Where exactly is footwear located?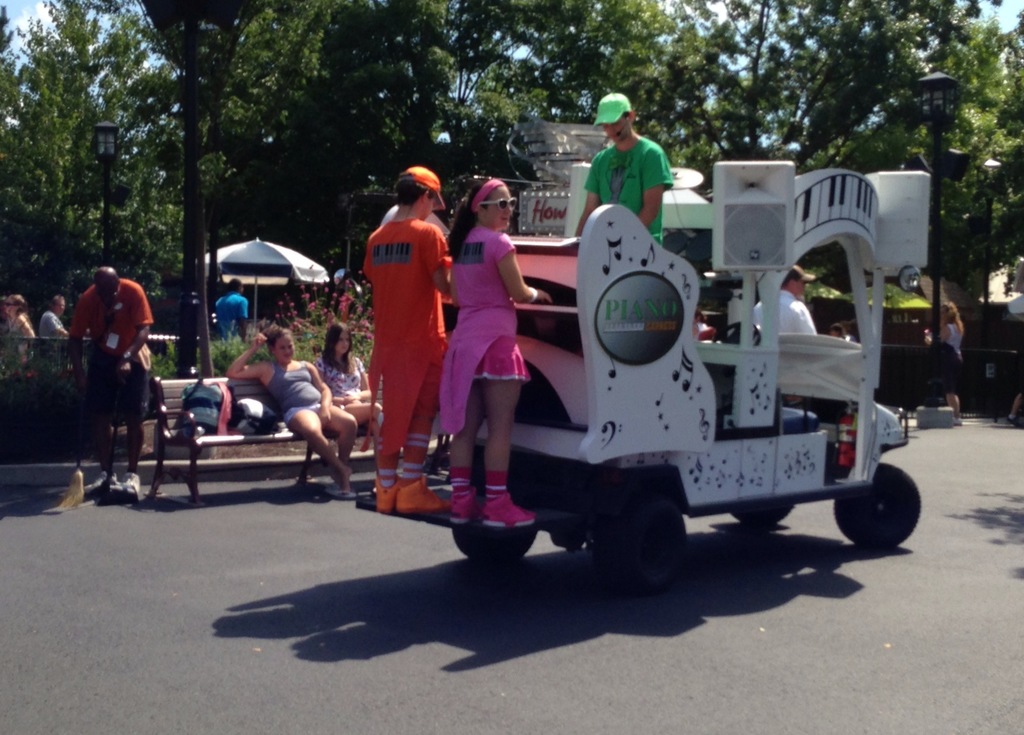
Its bounding box is 1006/418/1022/427.
